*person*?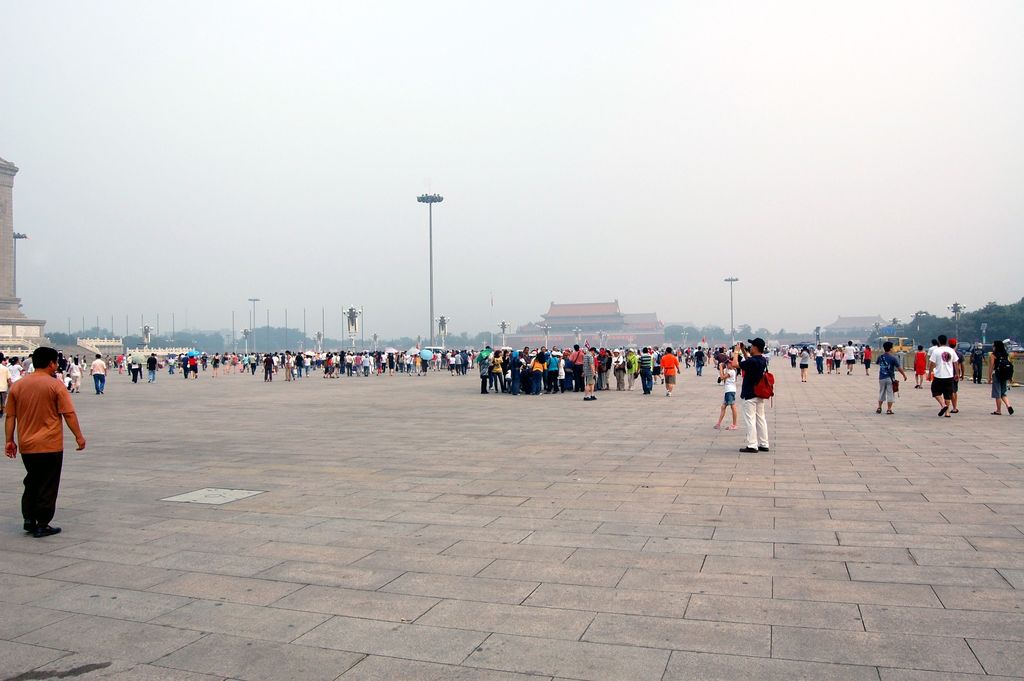
(left=735, top=345, right=785, bottom=455)
